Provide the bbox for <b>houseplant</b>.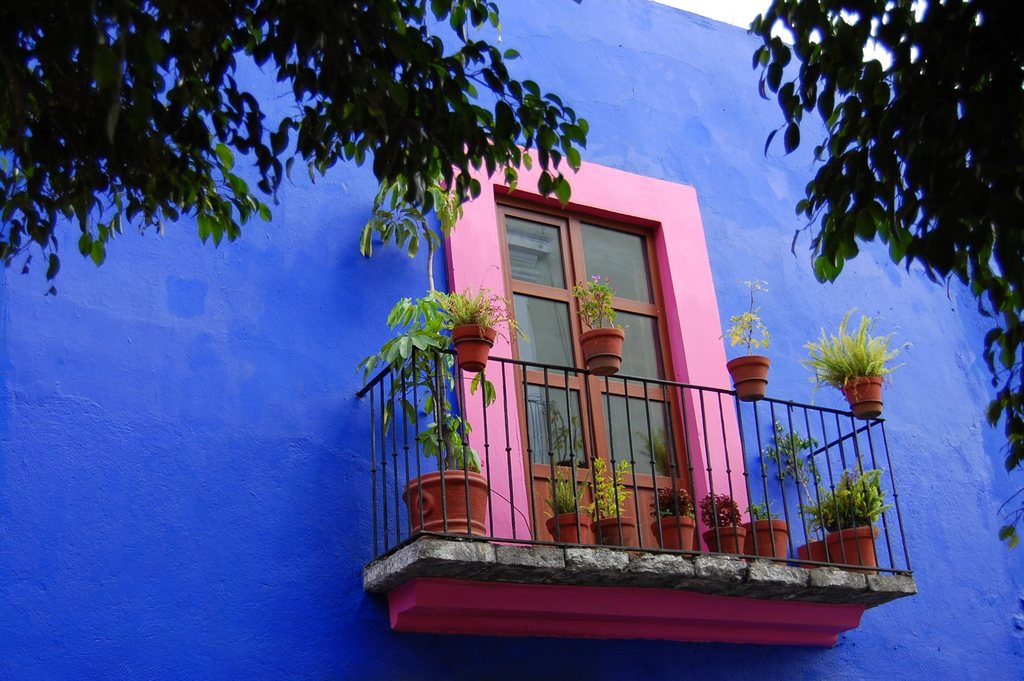
386 283 515 369.
